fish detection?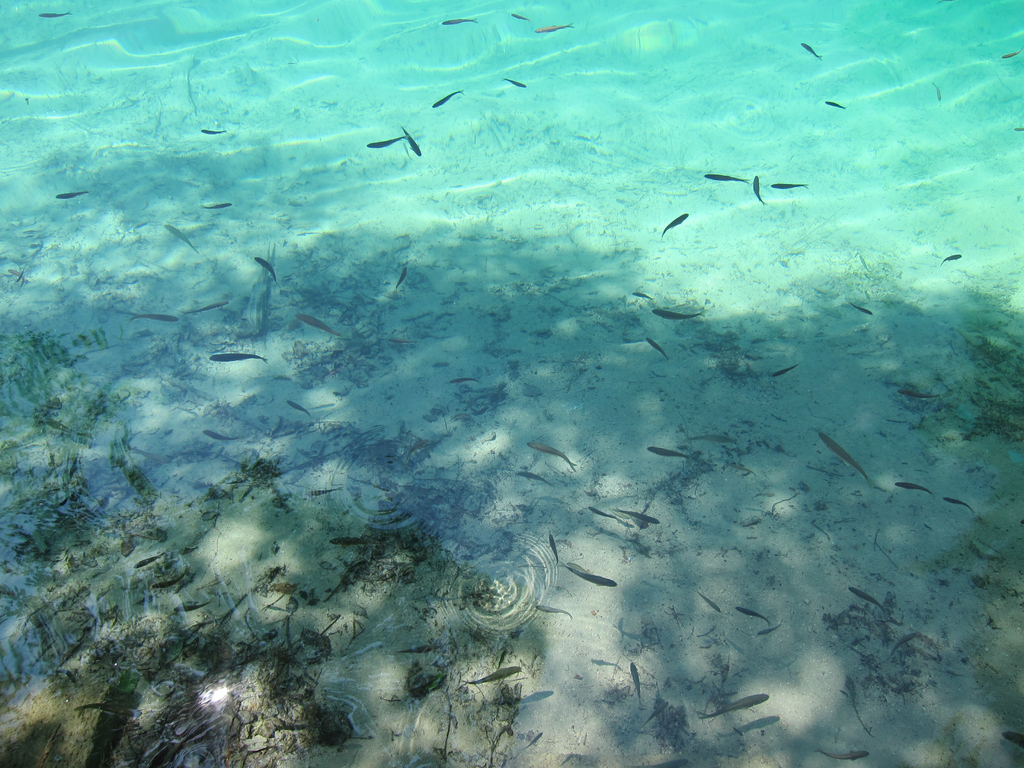
bbox=(502, 77, 529, 90)
